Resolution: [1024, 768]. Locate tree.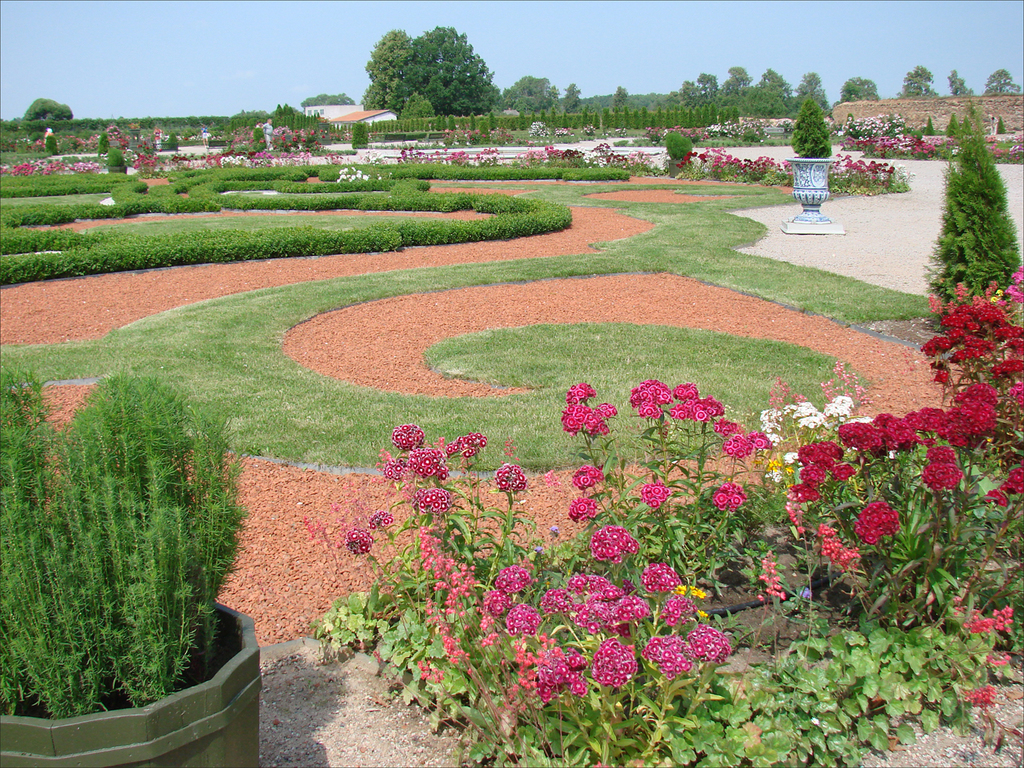
x1=754 y1=81 x2=784 y2=122.
